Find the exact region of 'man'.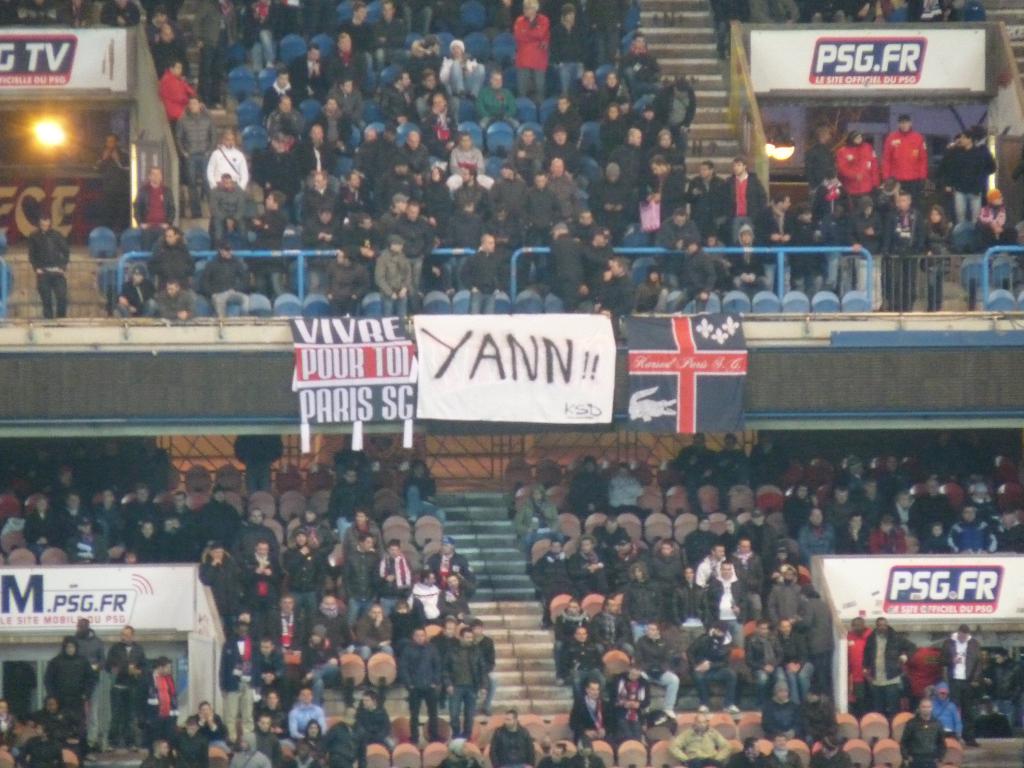
Exact region: 231 730 272 767.
